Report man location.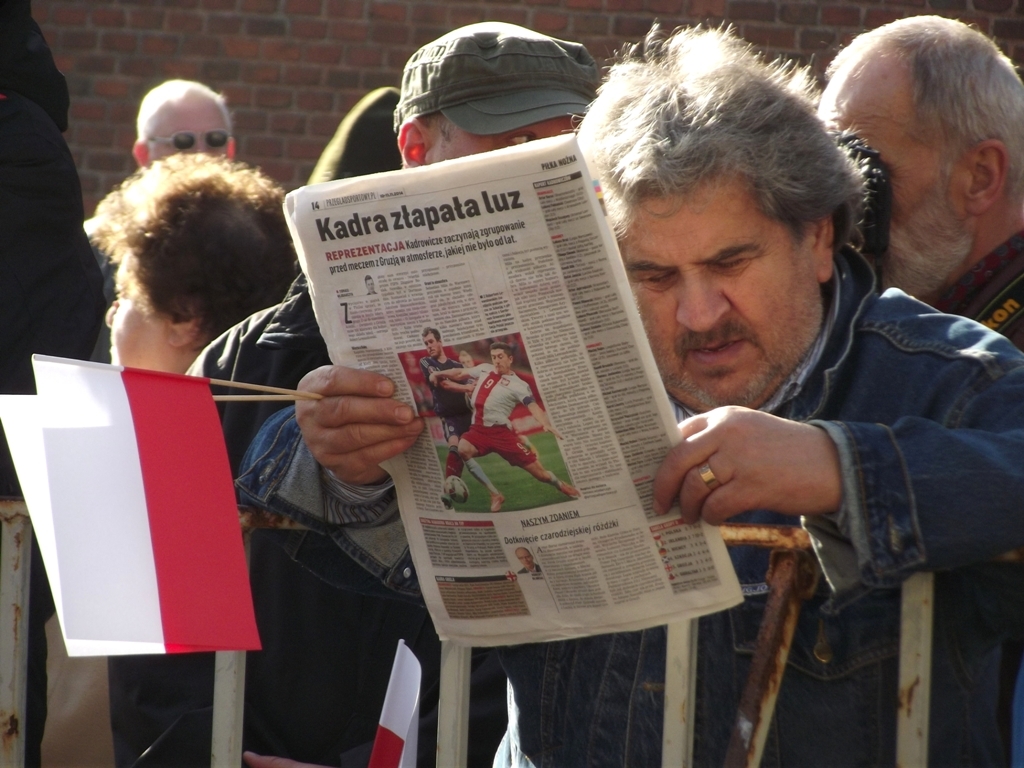
Report: (128,76,240,167).
